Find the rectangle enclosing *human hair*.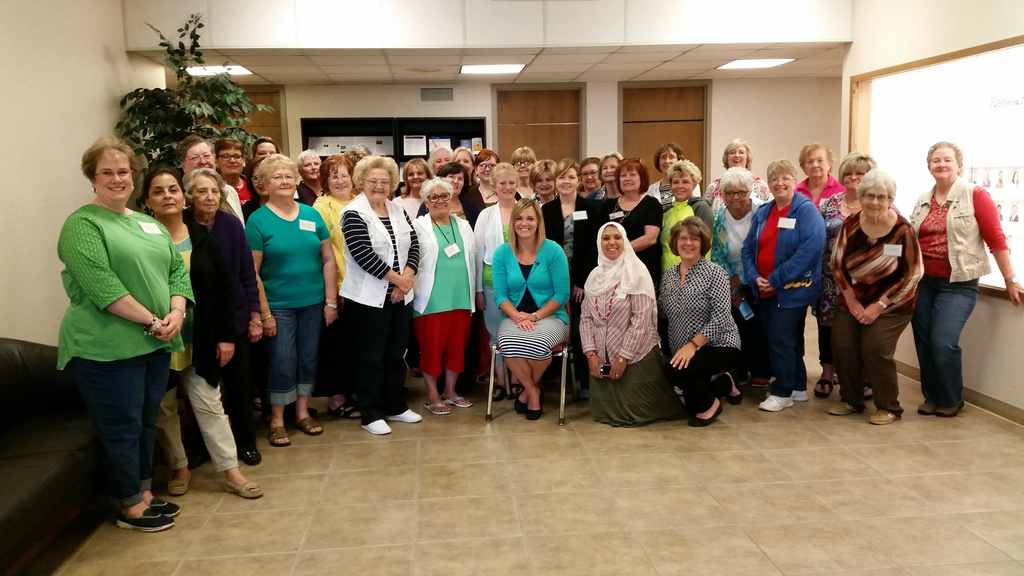
box=[766, 157, 798, 191].
